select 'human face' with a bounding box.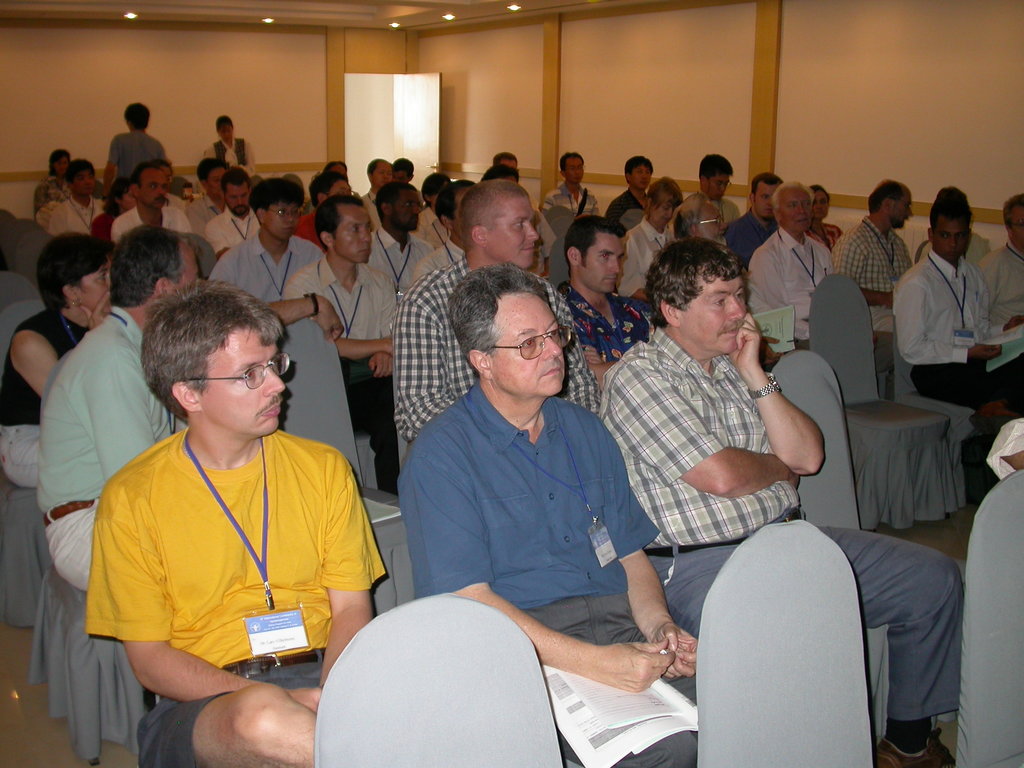
{"left": 204, "top": 326, "right": 294, "bottom": 434}.
